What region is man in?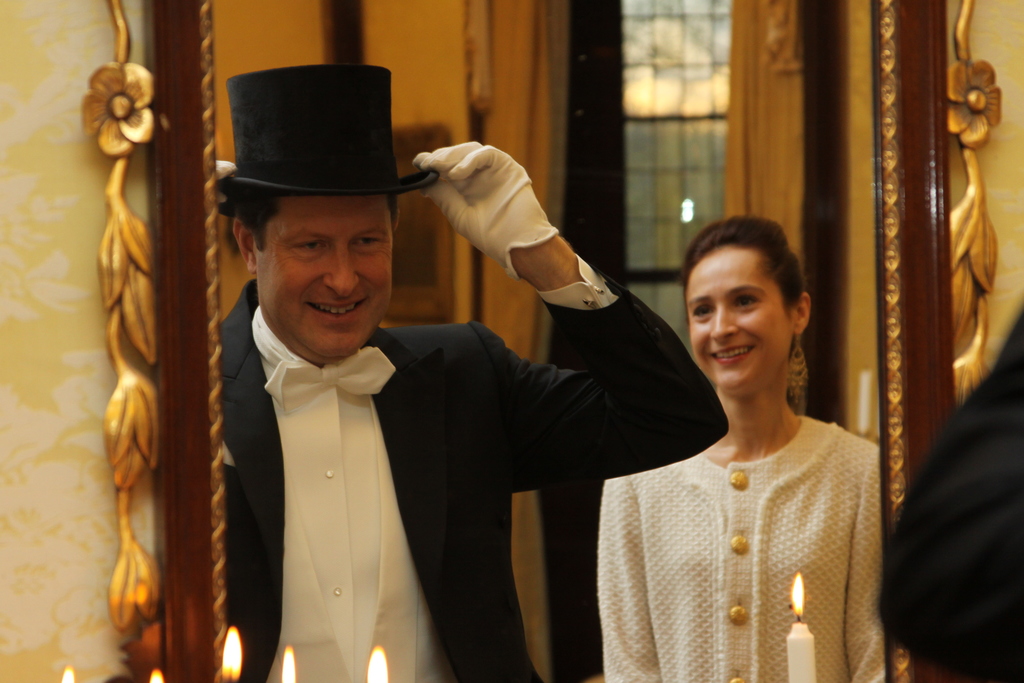
bbox(139, 92, 746, 662).
